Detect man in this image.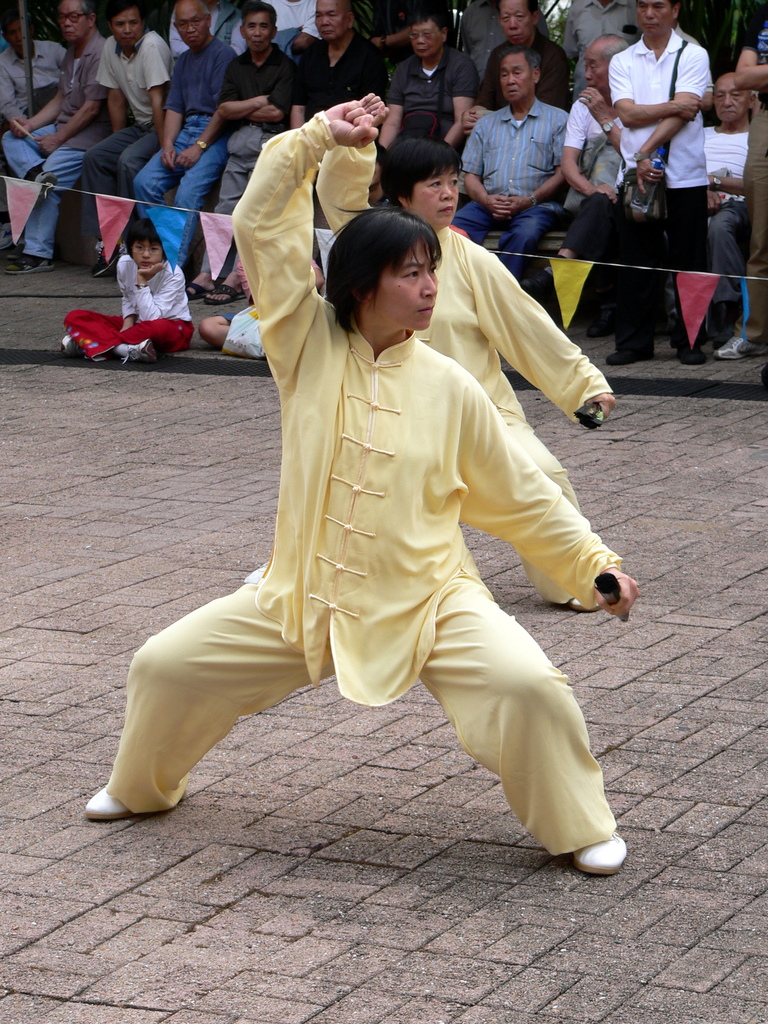
Detection: locate(317, 89, 627, 607).
